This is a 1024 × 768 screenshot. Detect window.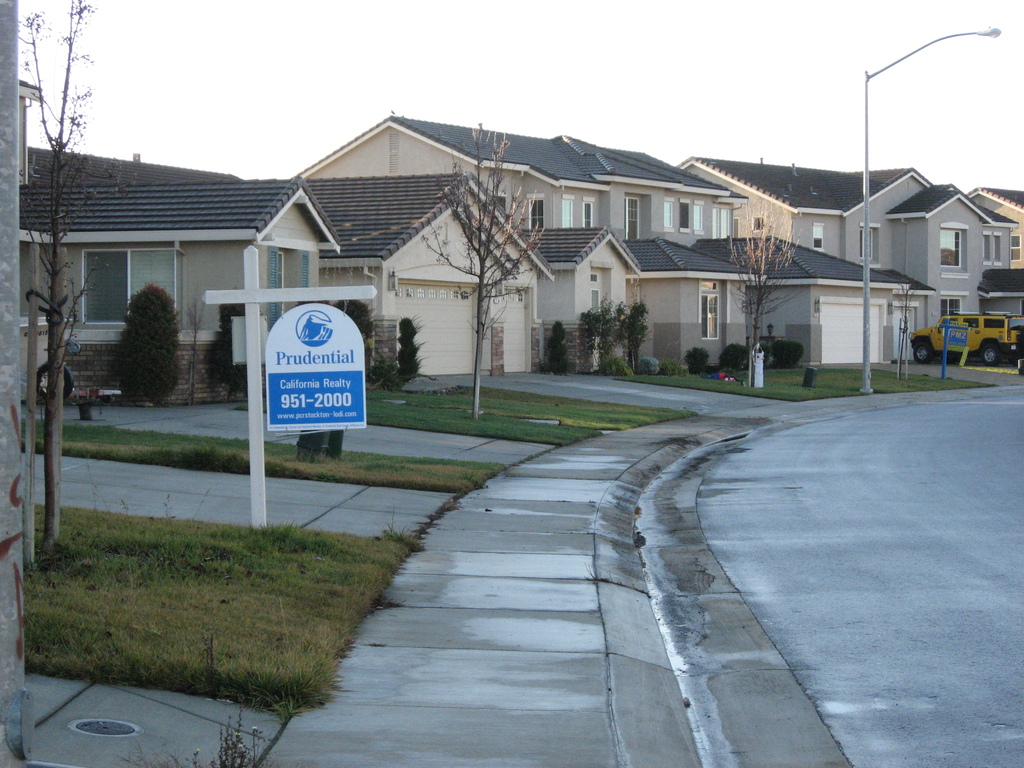
[x1=691, y1=200, x2=706, y2=233].
